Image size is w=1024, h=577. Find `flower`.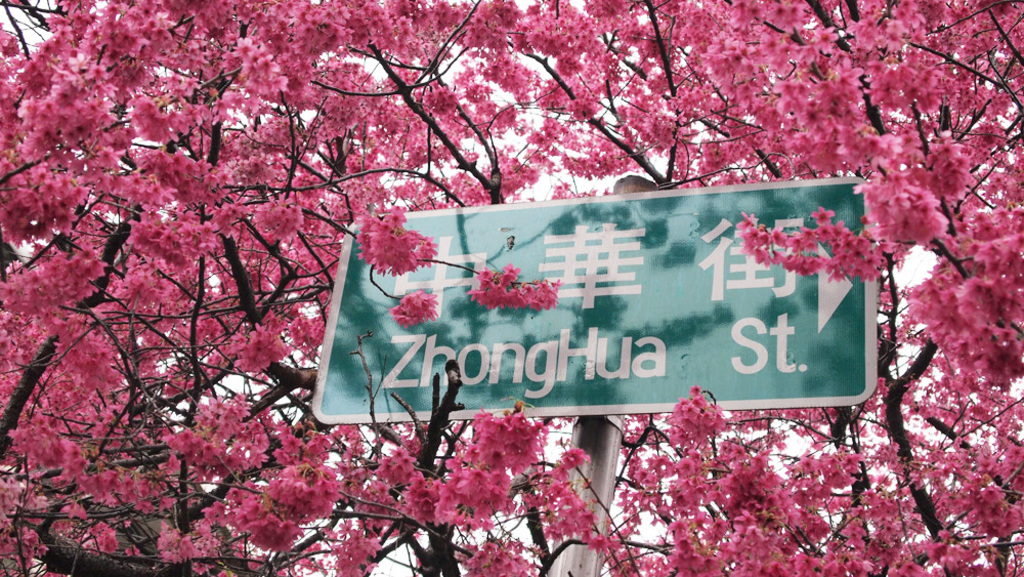
box(684, 399, 698, 418).
